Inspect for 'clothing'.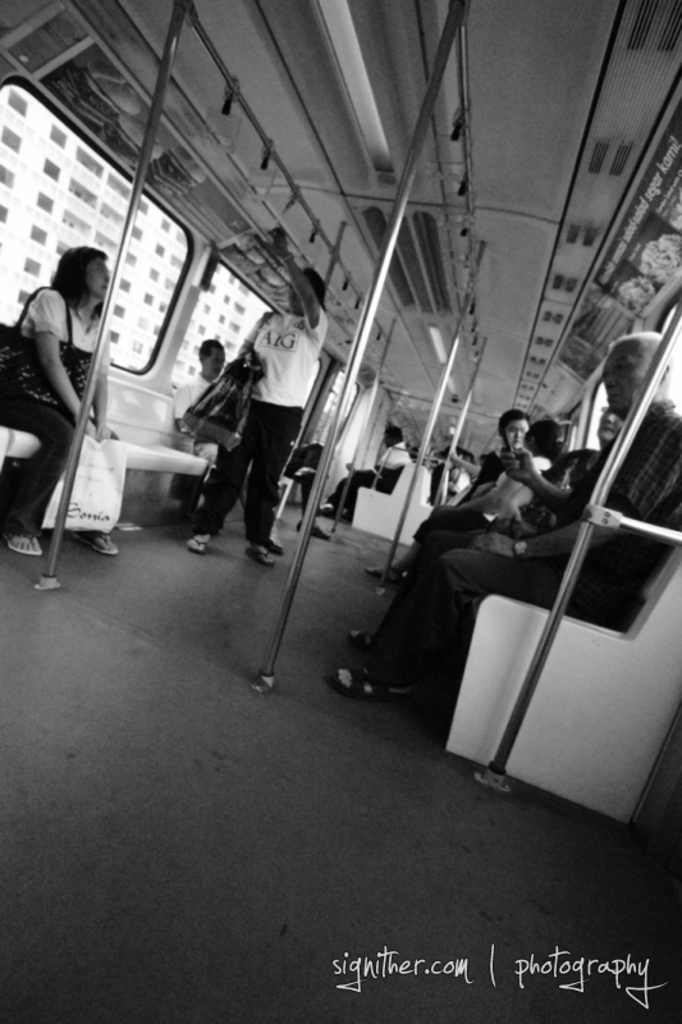
Inspection: crop(330, 431, 424, 526).
